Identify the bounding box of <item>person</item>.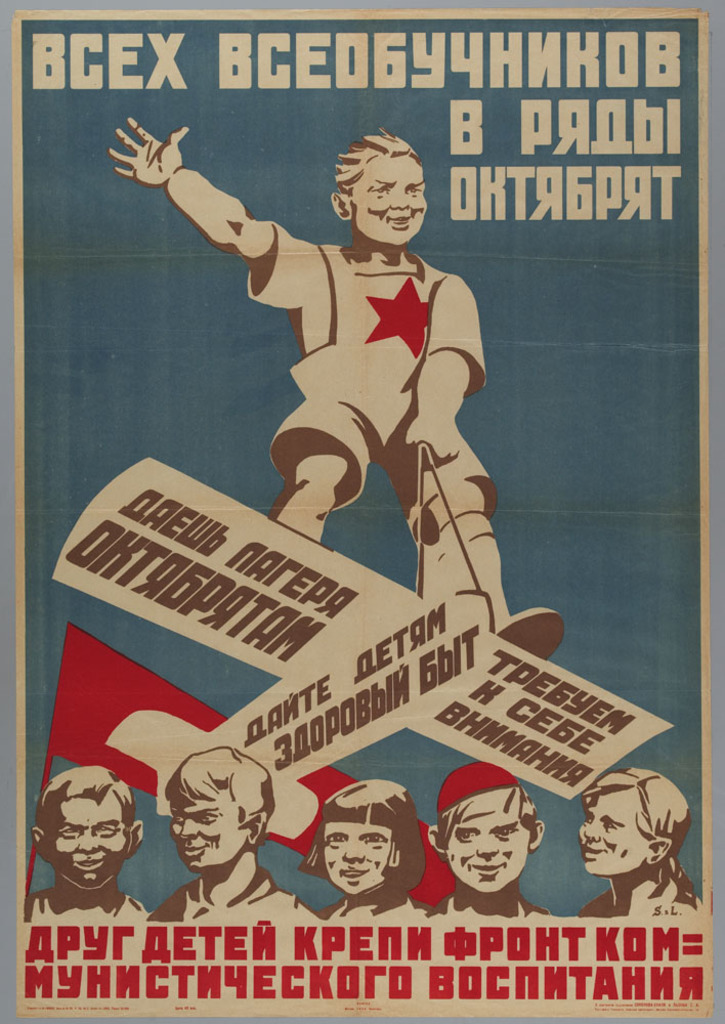
BBox(195, 105, 503, 633).
